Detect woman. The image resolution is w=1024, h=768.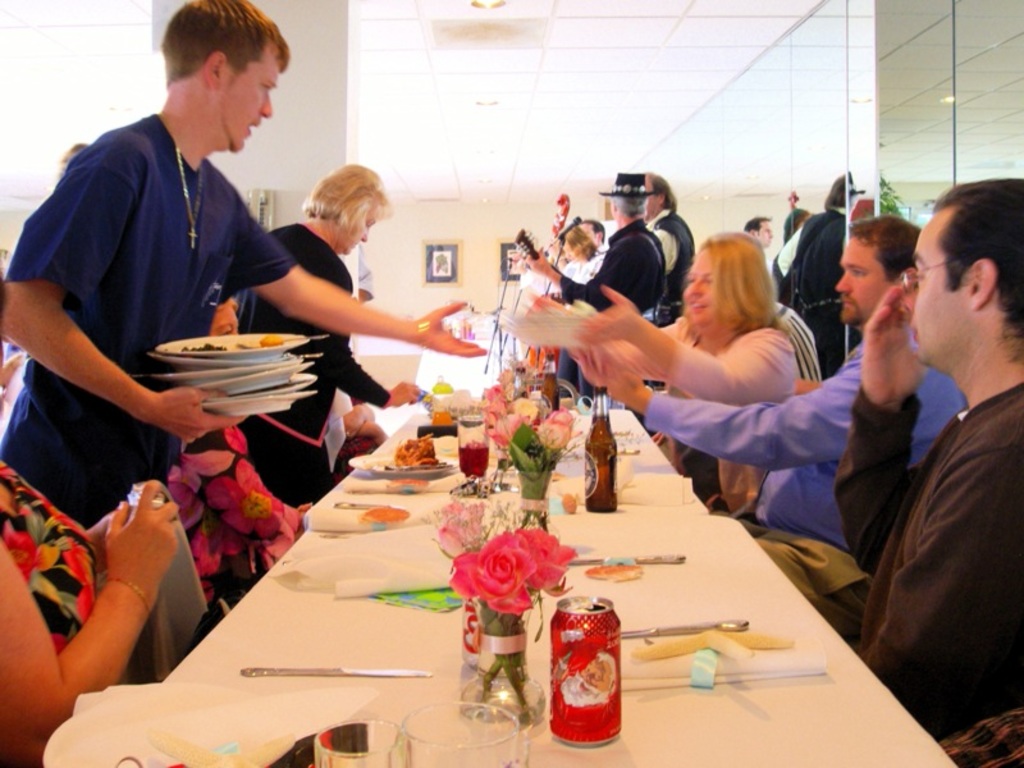
<box>539,230,799,518</box>.
